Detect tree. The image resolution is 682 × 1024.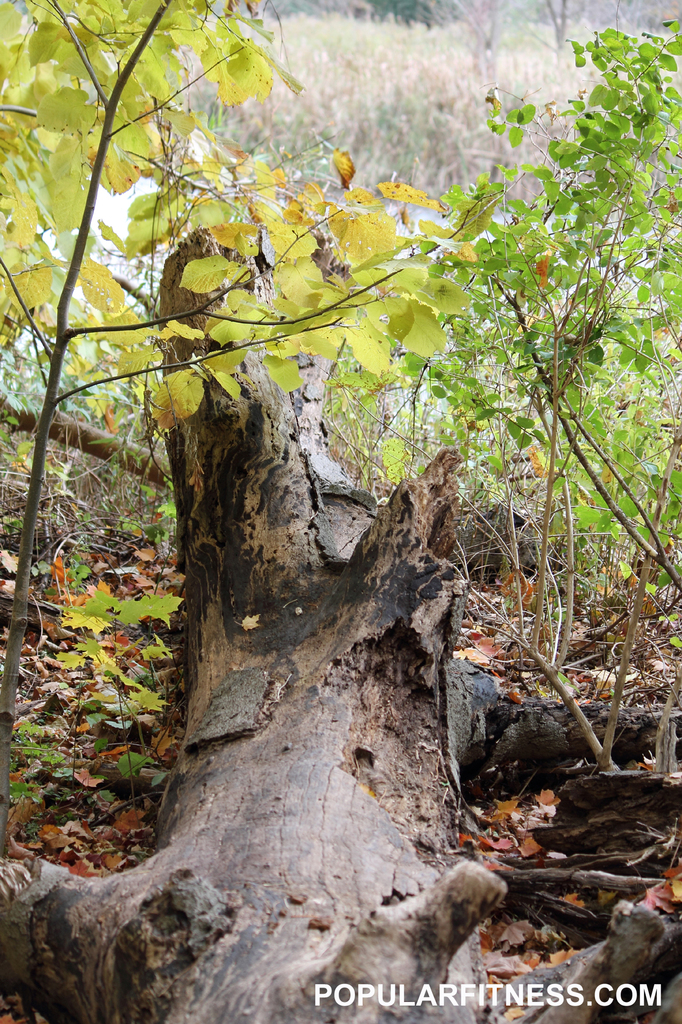
381/37/668/675.
